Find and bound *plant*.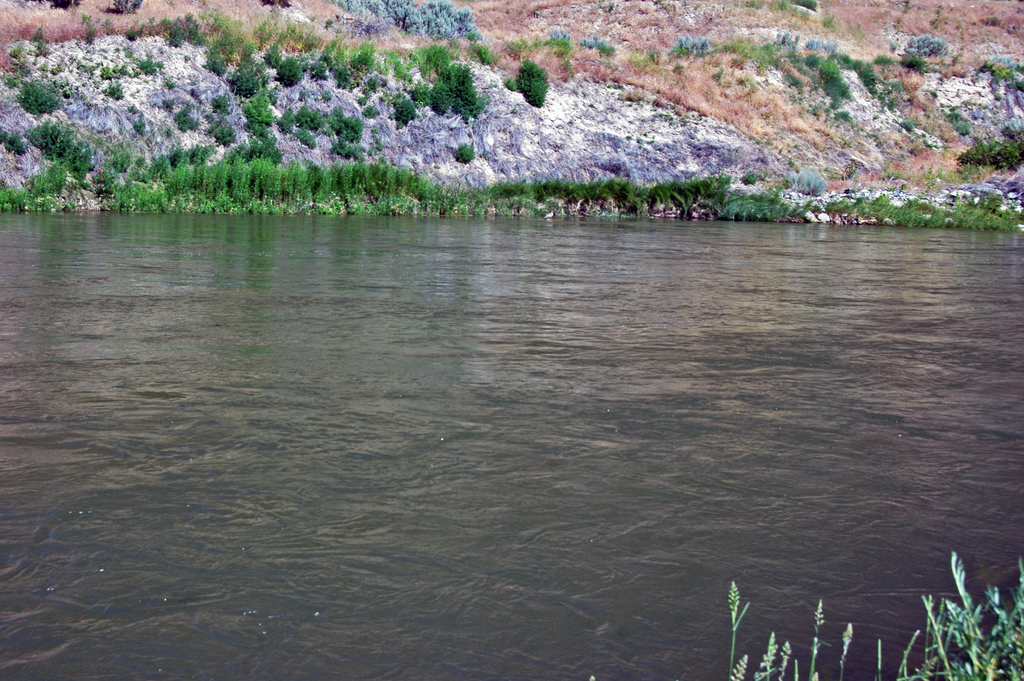
Bound: <region>358, 84, 370, 105</region>.
